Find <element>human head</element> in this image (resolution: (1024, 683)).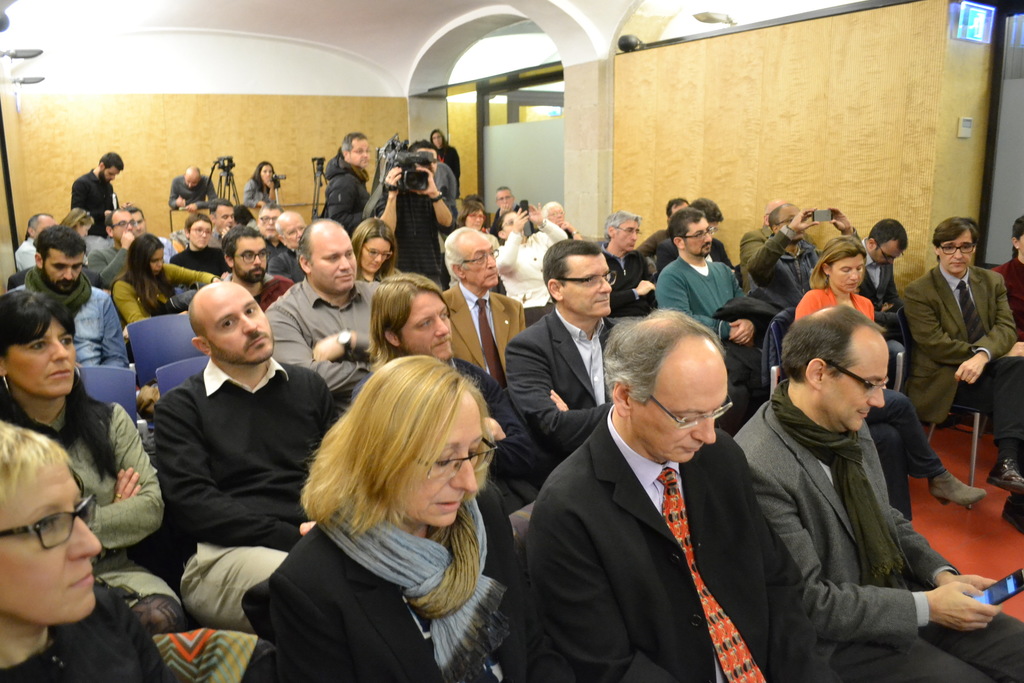
1009, 215, 1023, 265.
